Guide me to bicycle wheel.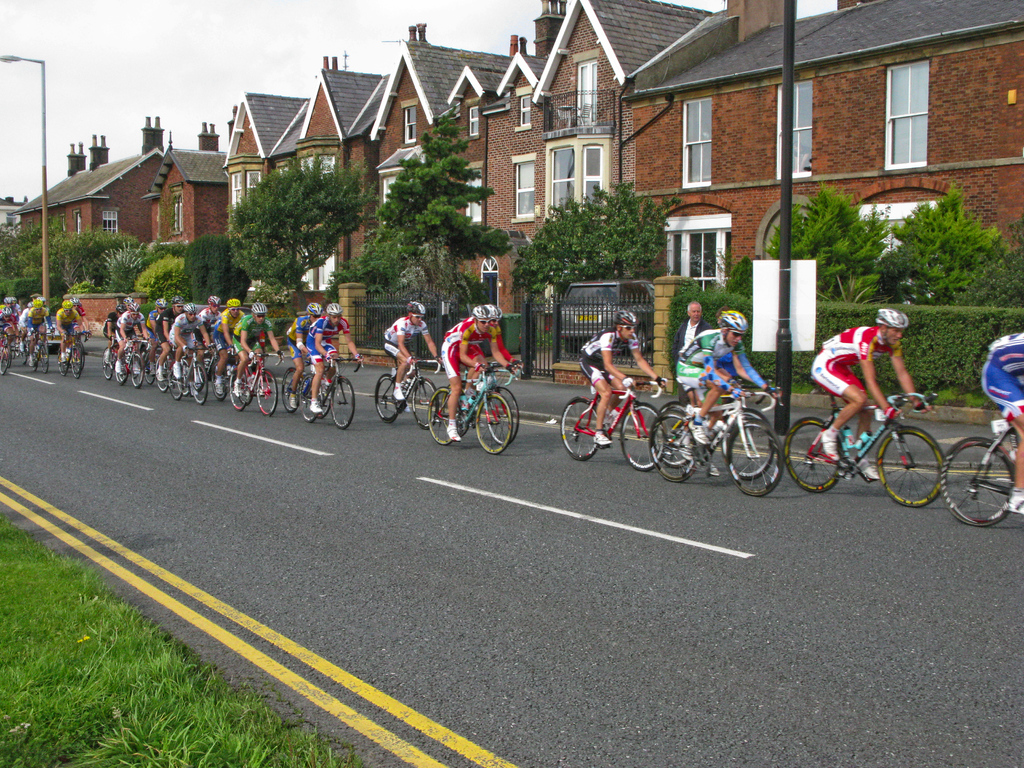
Guidance: 38,339,47,365.
